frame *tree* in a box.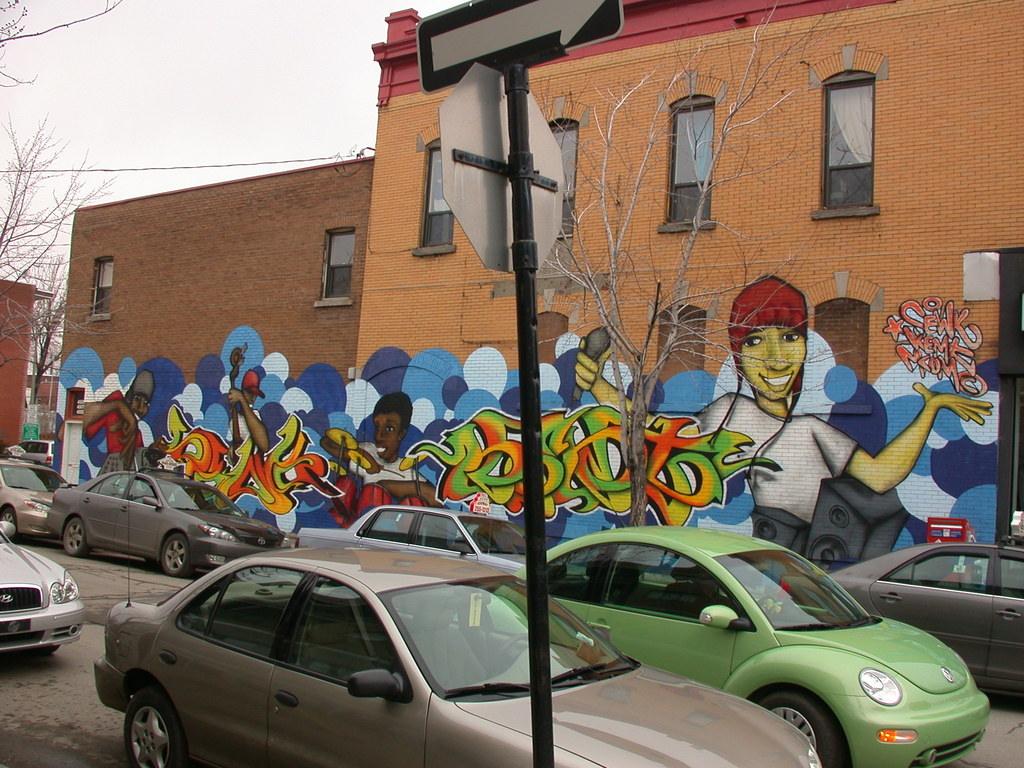
pyautogui.locateOnScreen(534, 0, 863, 526).
